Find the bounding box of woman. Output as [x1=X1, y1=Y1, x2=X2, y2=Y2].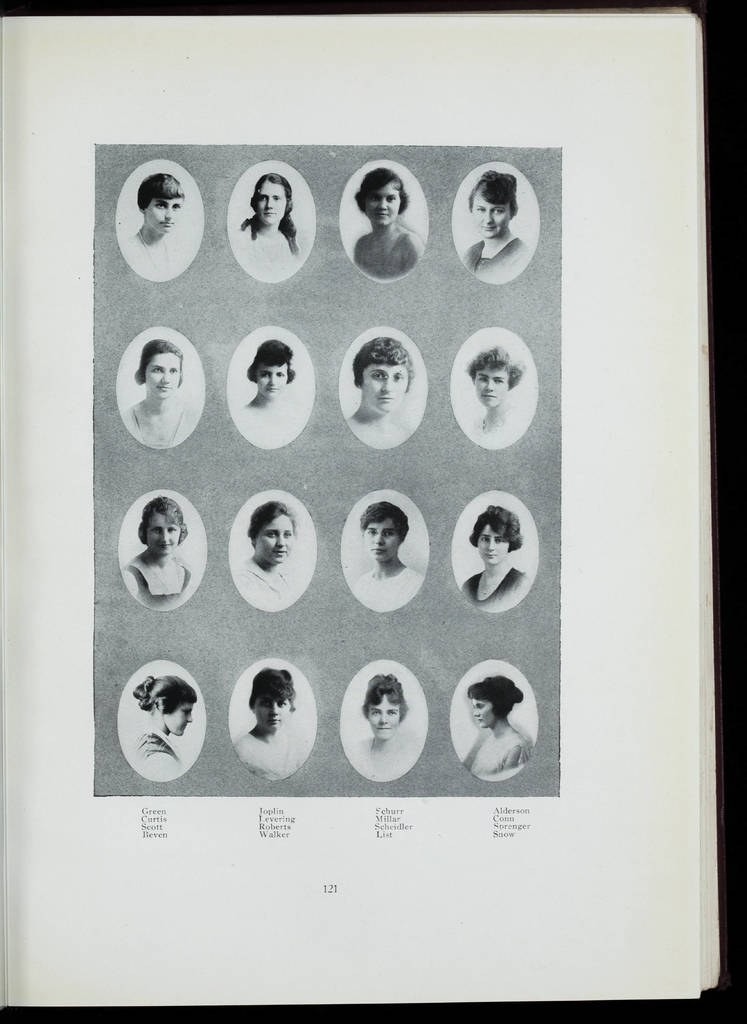
[x1=236, y1=500, x2=303, y2=605].
